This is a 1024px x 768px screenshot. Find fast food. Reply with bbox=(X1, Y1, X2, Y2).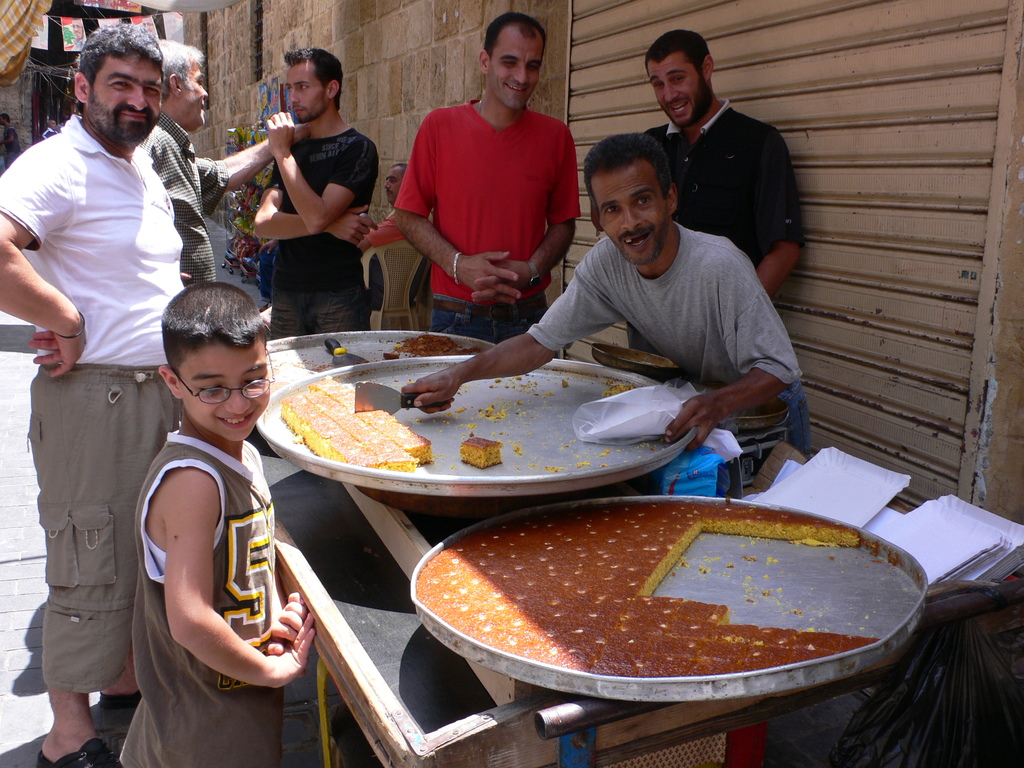
bbox=(454, 438, 502, 467).
